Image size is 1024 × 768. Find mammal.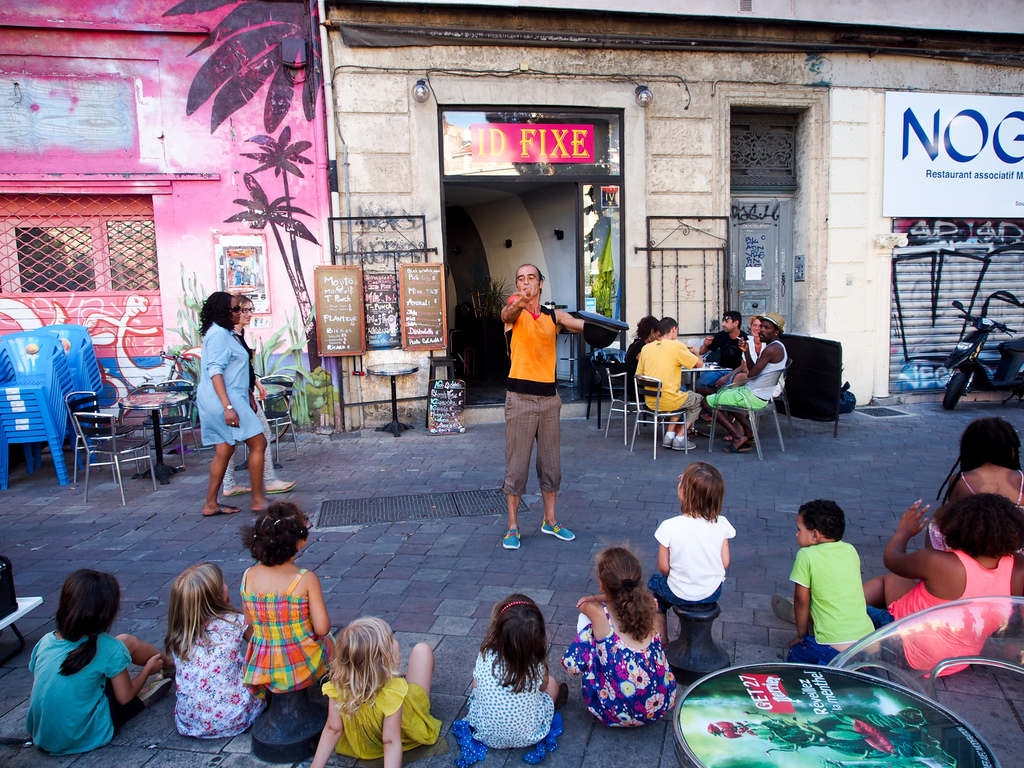
[24,568,177,758].
